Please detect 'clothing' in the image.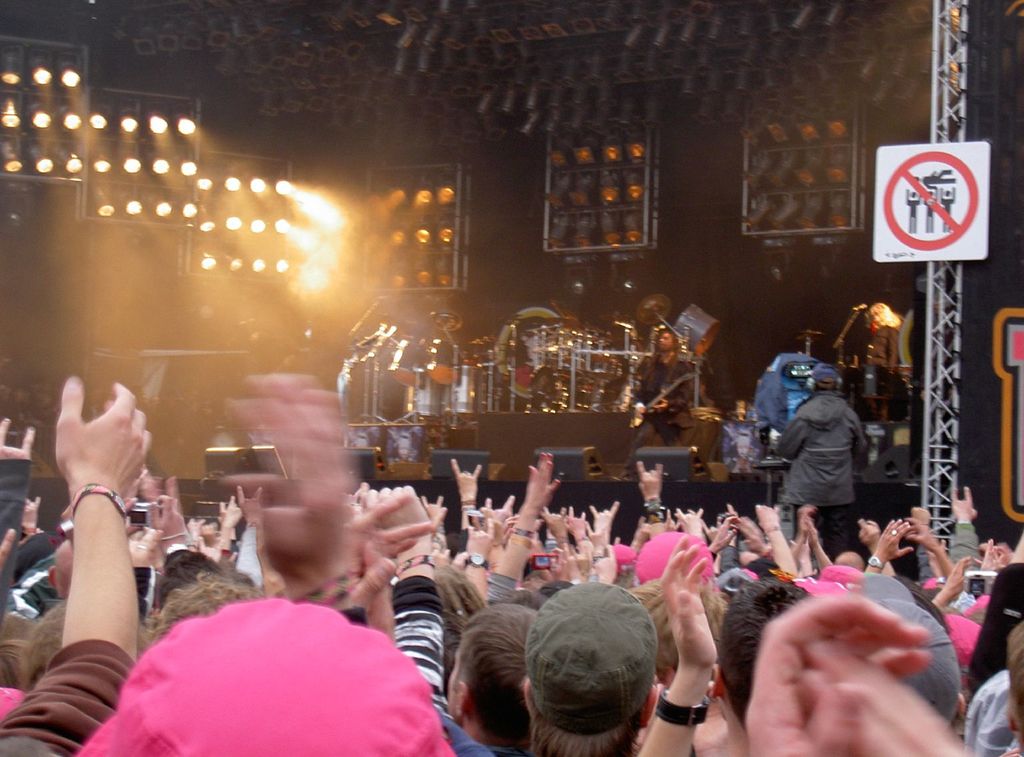
left=856, top=324, right=902, bottom=383.
